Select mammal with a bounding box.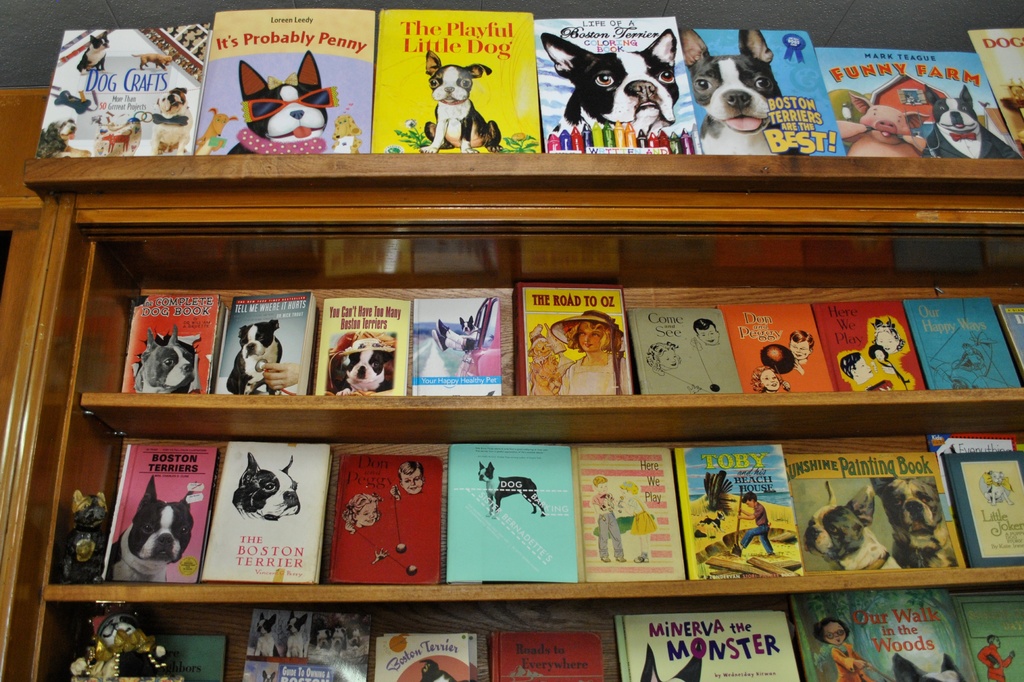
921, 81, 1018, 158.
